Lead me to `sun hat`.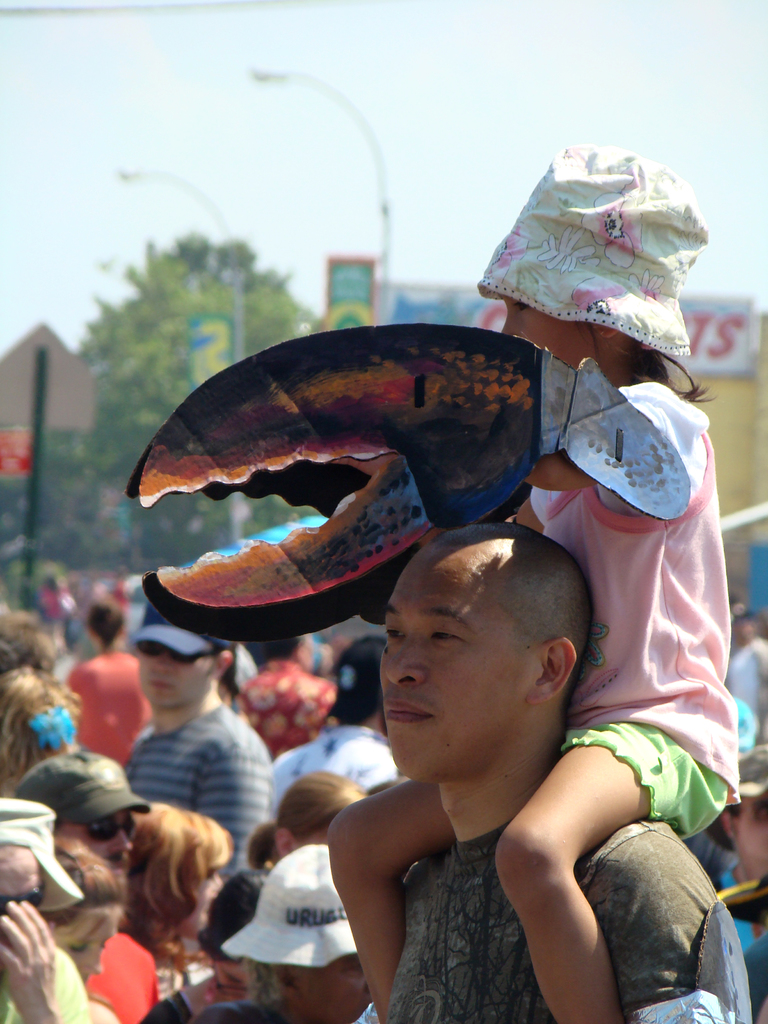
Lead to <bbox>728, 602, 767, 620</bbox>.
